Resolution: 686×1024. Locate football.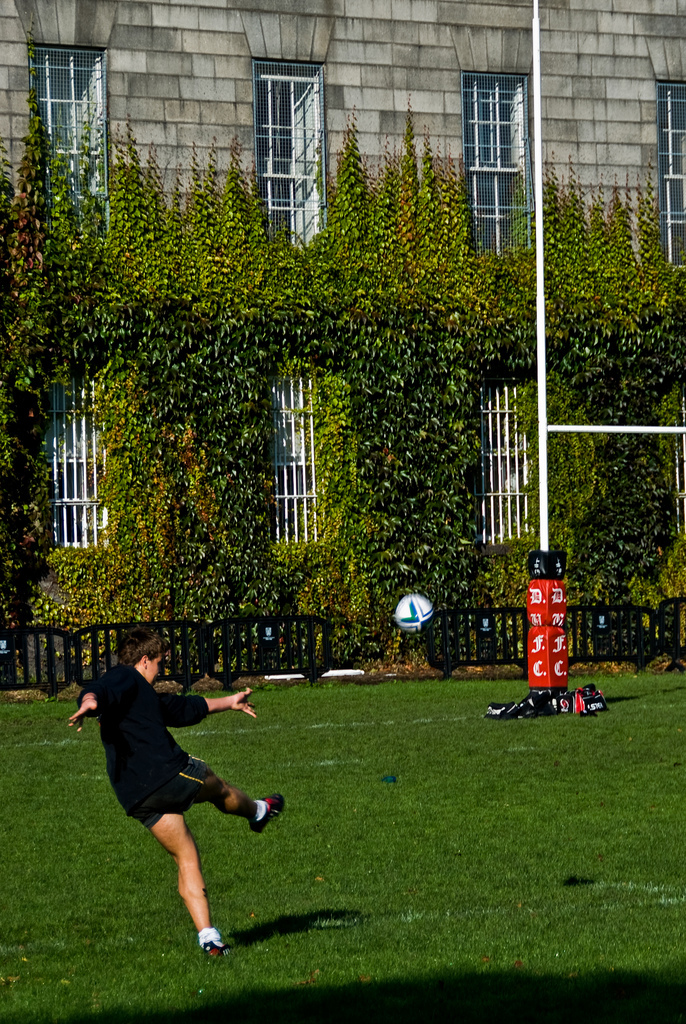
detection(397, 594, 433, 635).
